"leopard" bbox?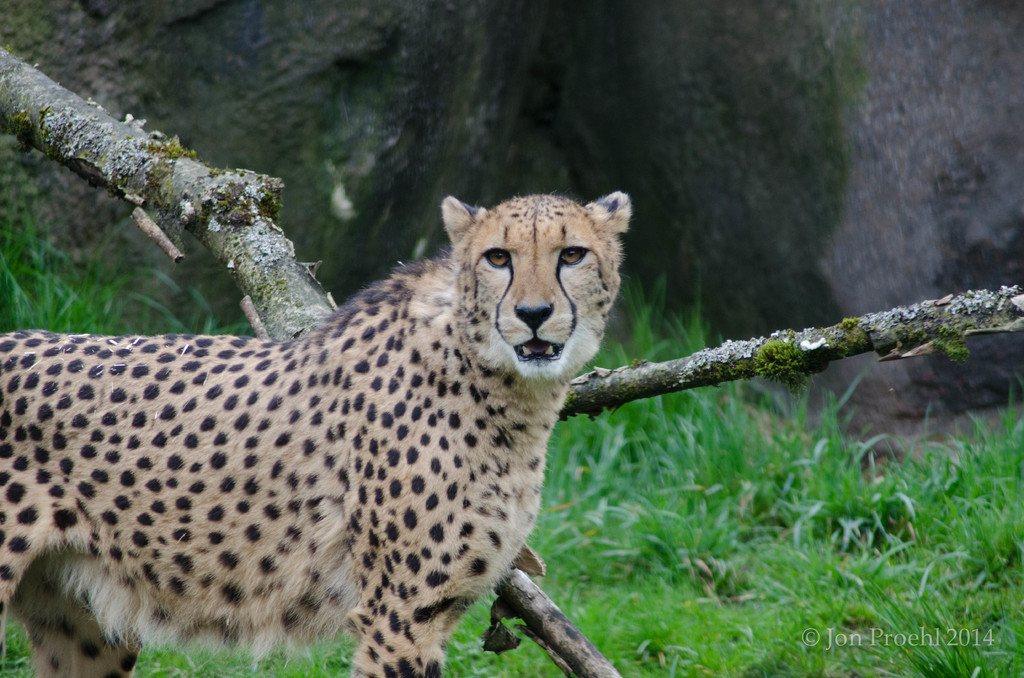
bbox(2, 188, 632, 677)
